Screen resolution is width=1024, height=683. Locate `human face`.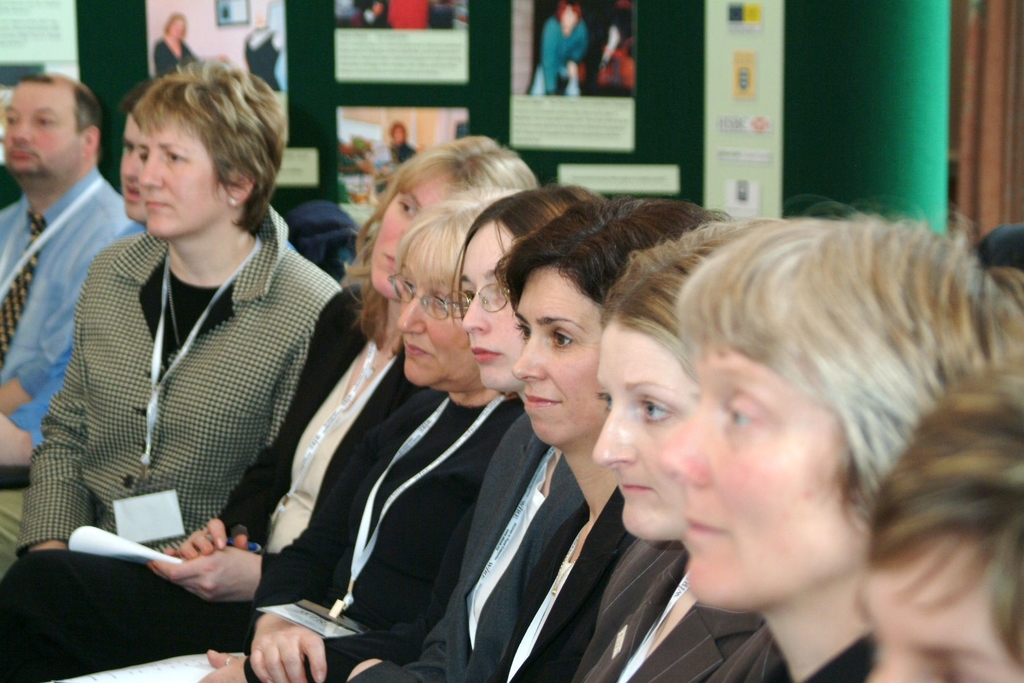
(455, 220, 522, 390).
